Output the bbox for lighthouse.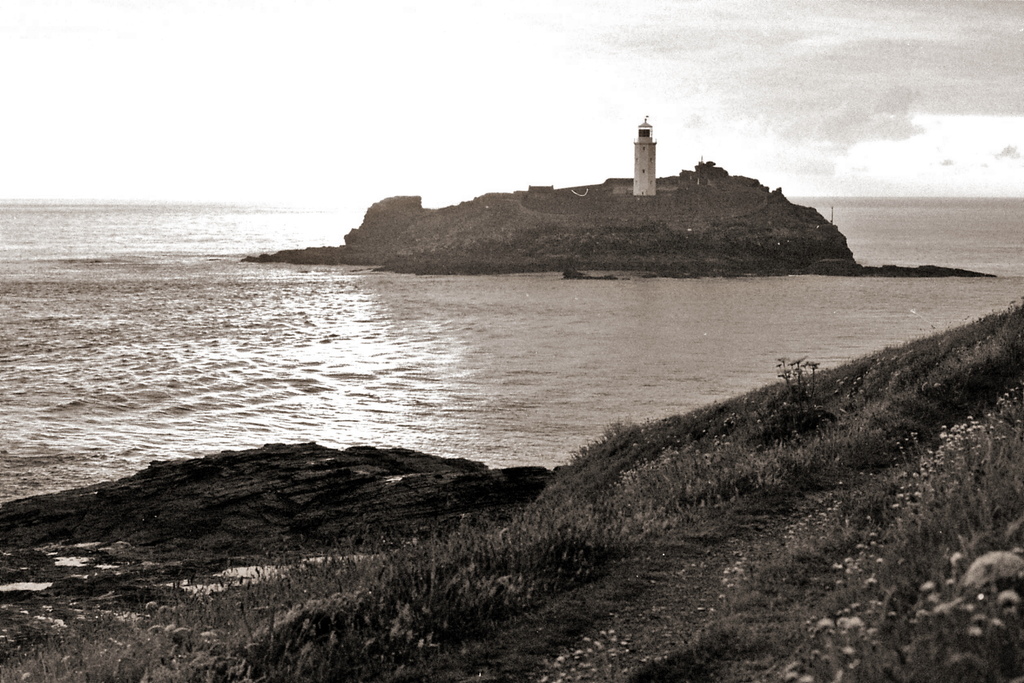
bbox=[622, 115, 677, 187].
